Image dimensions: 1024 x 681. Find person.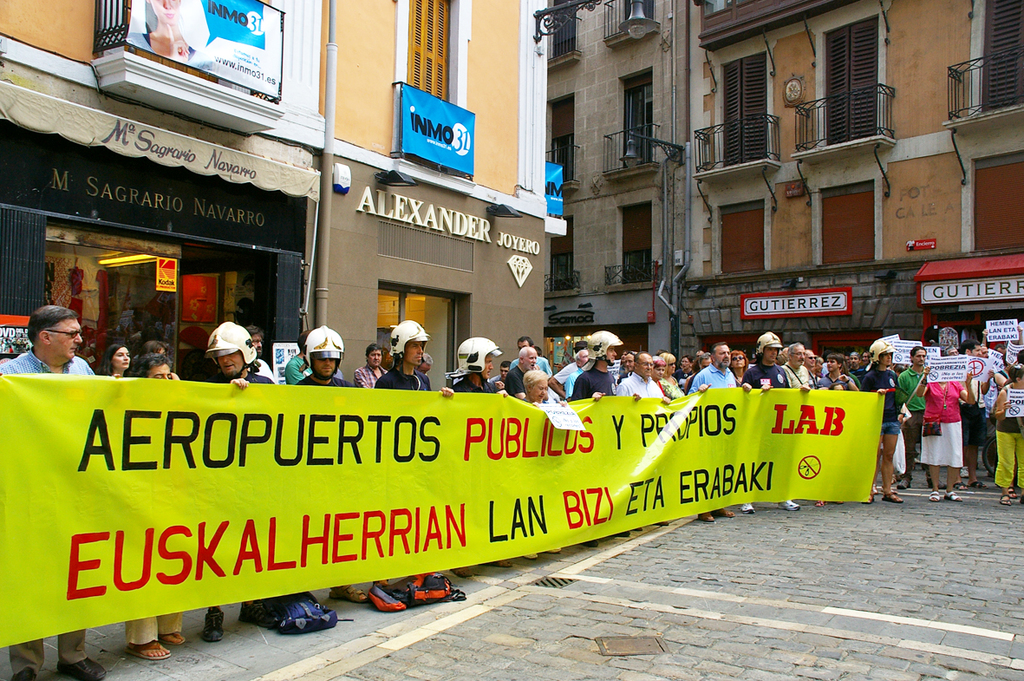
(x1=699, y1=338, x2=742, y2=398).
